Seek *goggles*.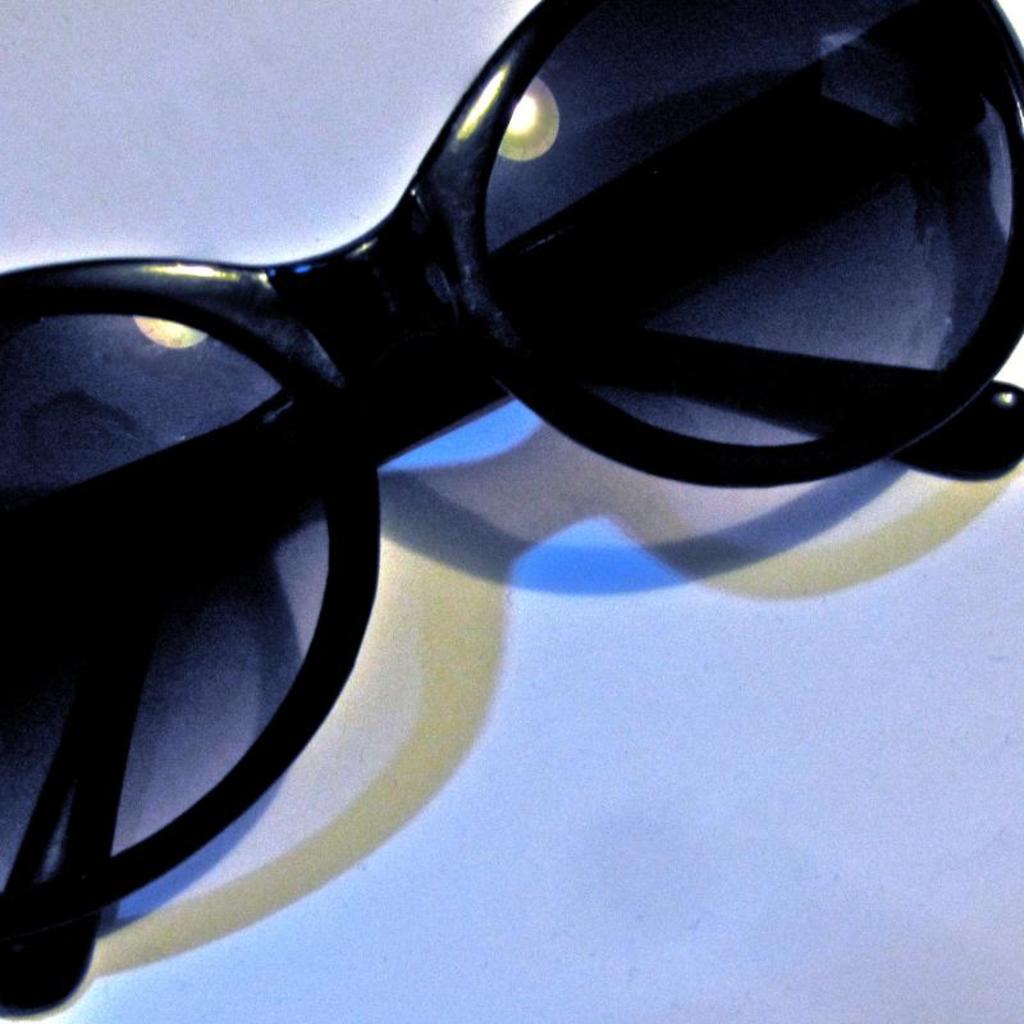
Rect(0, 0, 1023, 1023).
